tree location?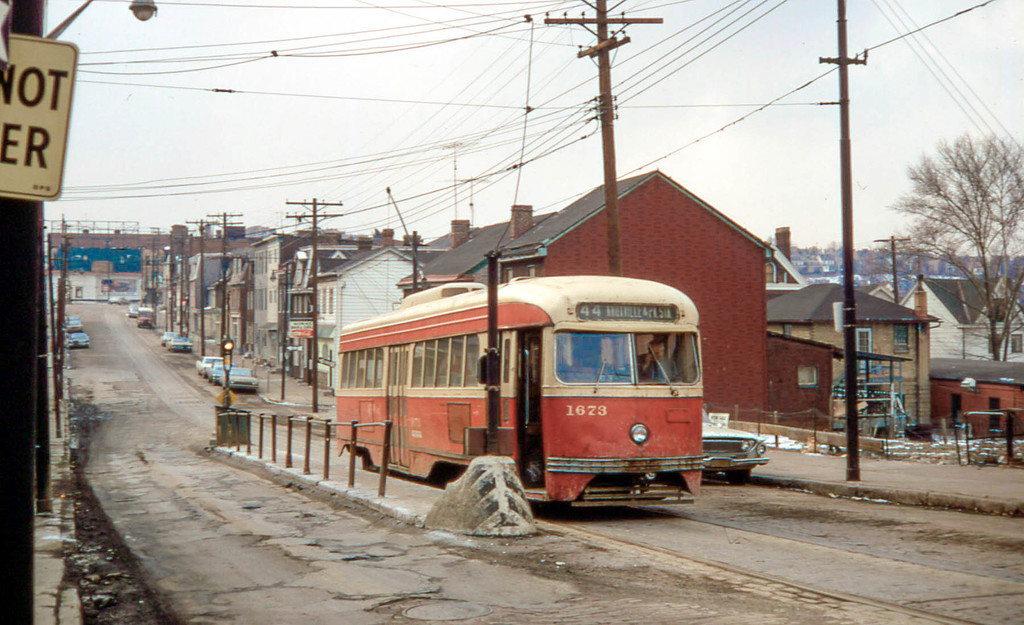
902:110:1014:337
